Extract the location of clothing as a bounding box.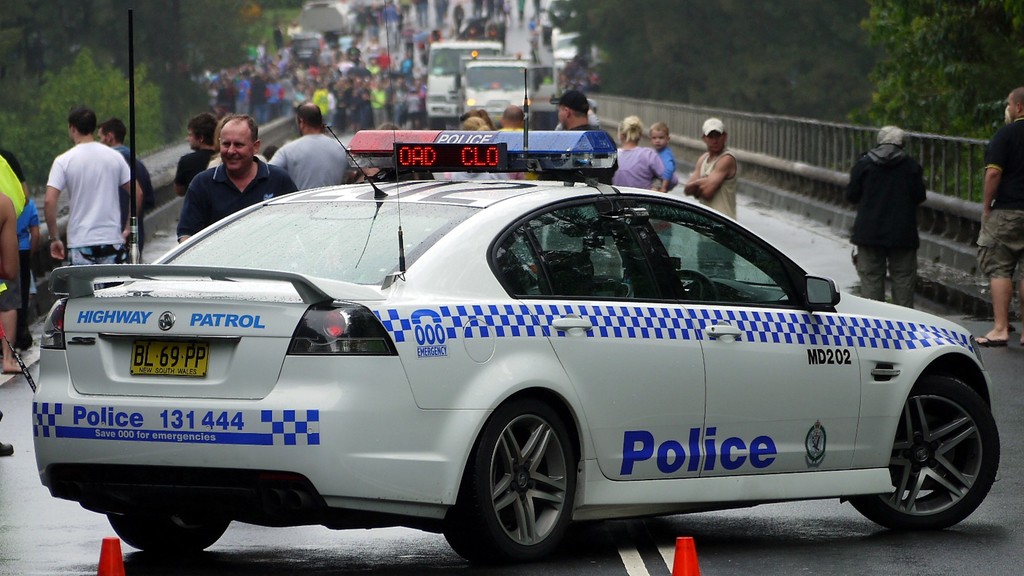
<box>246,69,271,129</box>.
